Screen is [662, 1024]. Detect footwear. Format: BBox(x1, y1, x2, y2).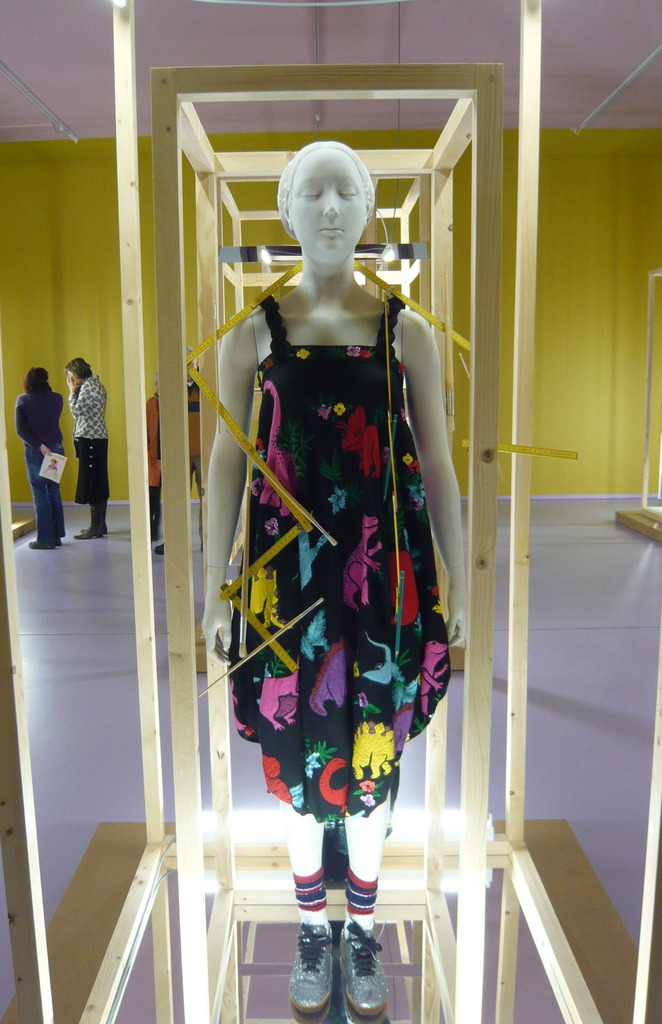
BBox(69, 524, 104, 540).
